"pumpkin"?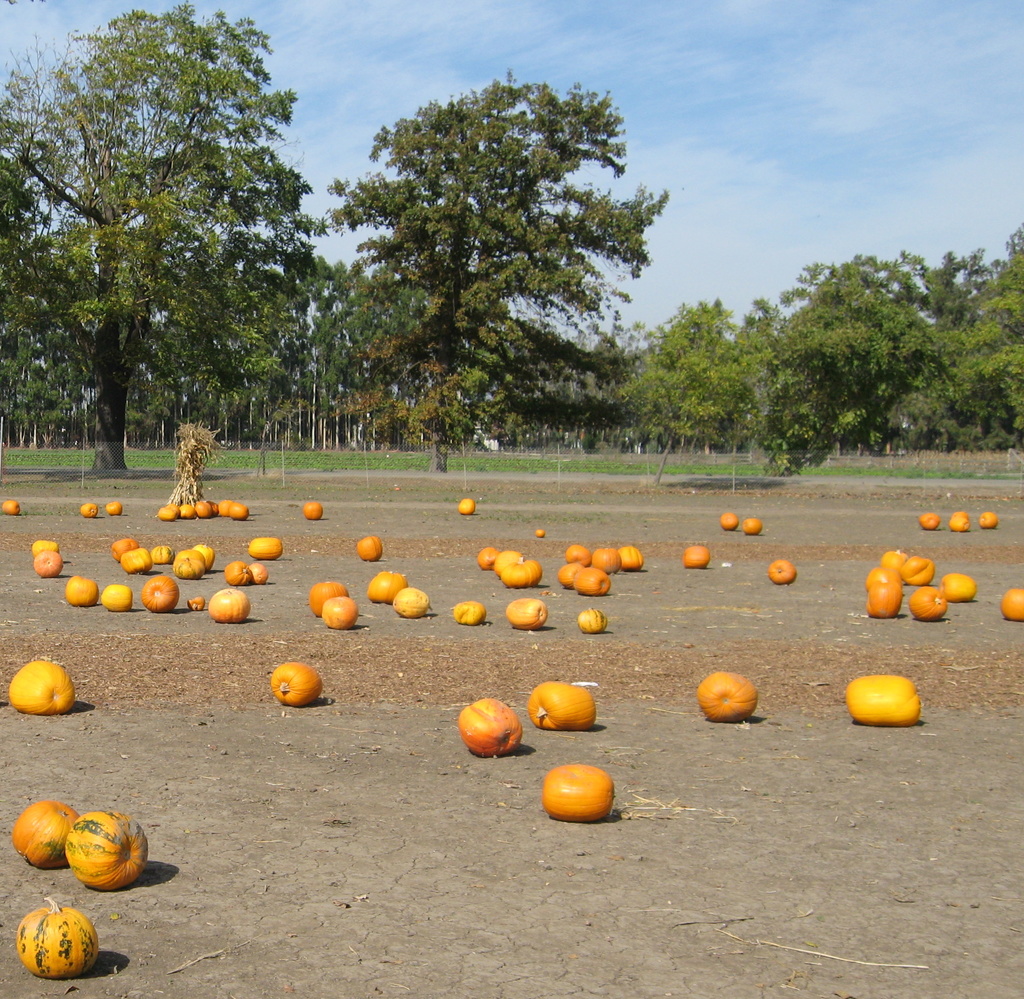
locate(524, 682, 599, 735)
